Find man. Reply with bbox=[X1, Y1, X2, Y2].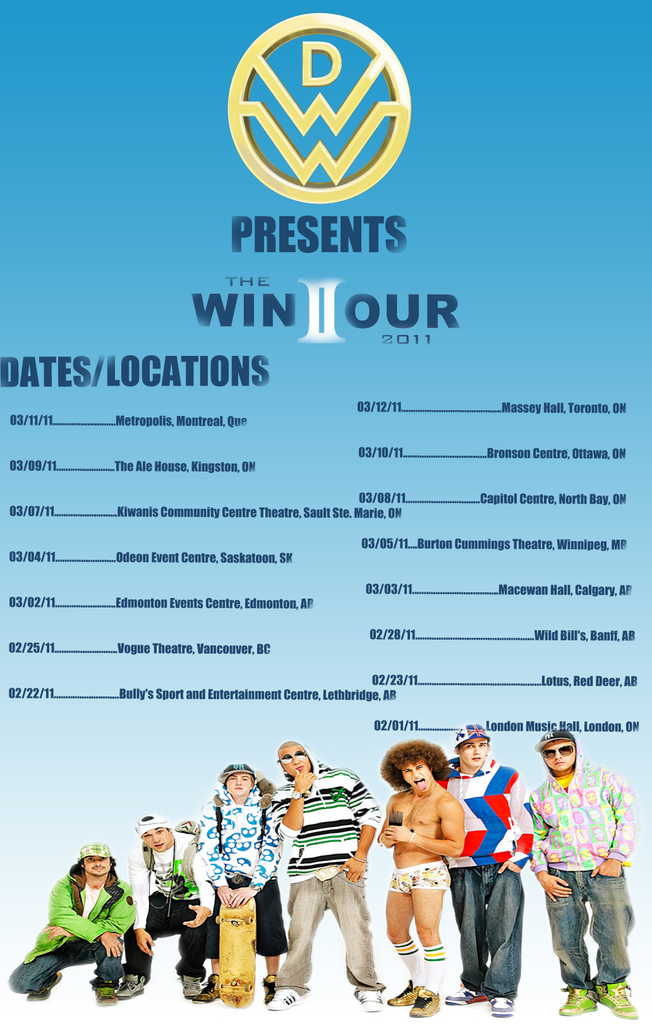
bbox=[9, 840, 133, 998].
